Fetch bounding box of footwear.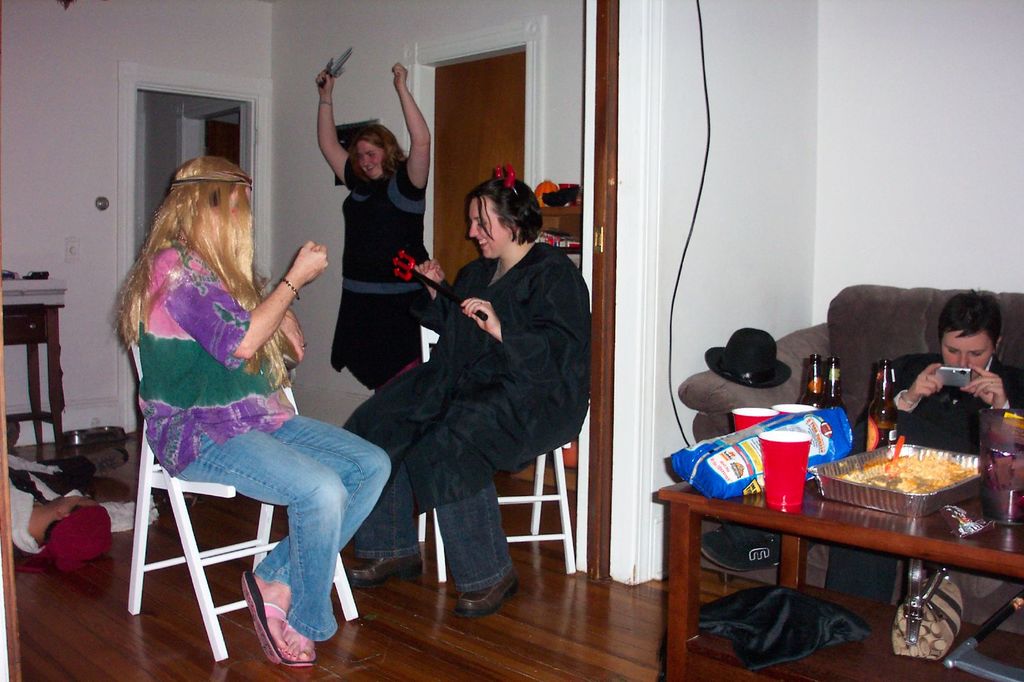
Bbox: bbox(346, 554, 422, 588).
